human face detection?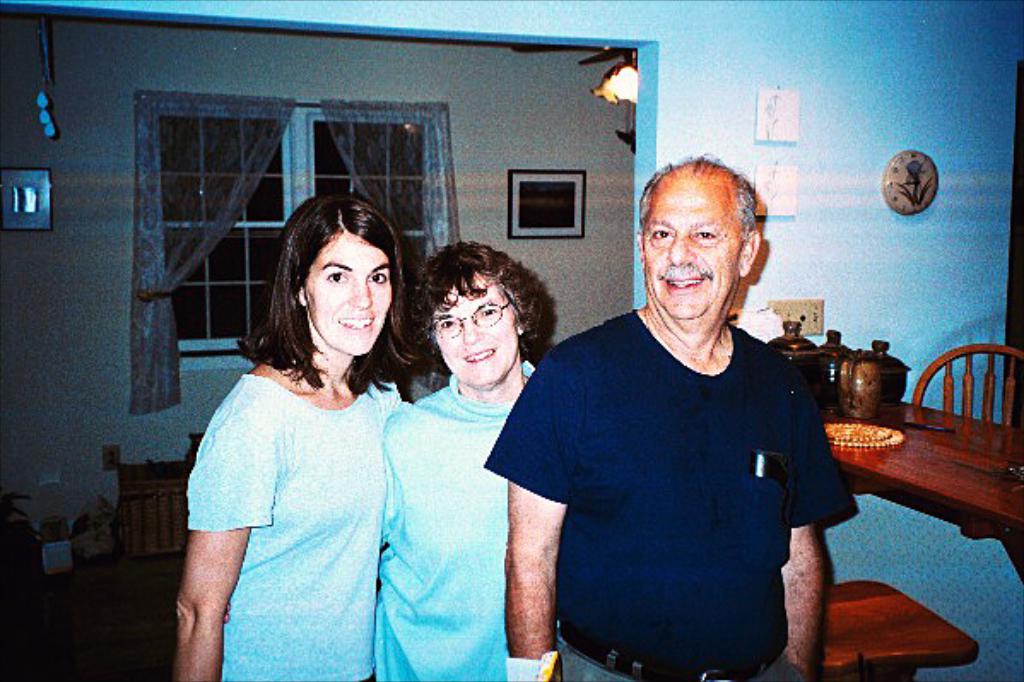
box(644, 197, 742, 318)
